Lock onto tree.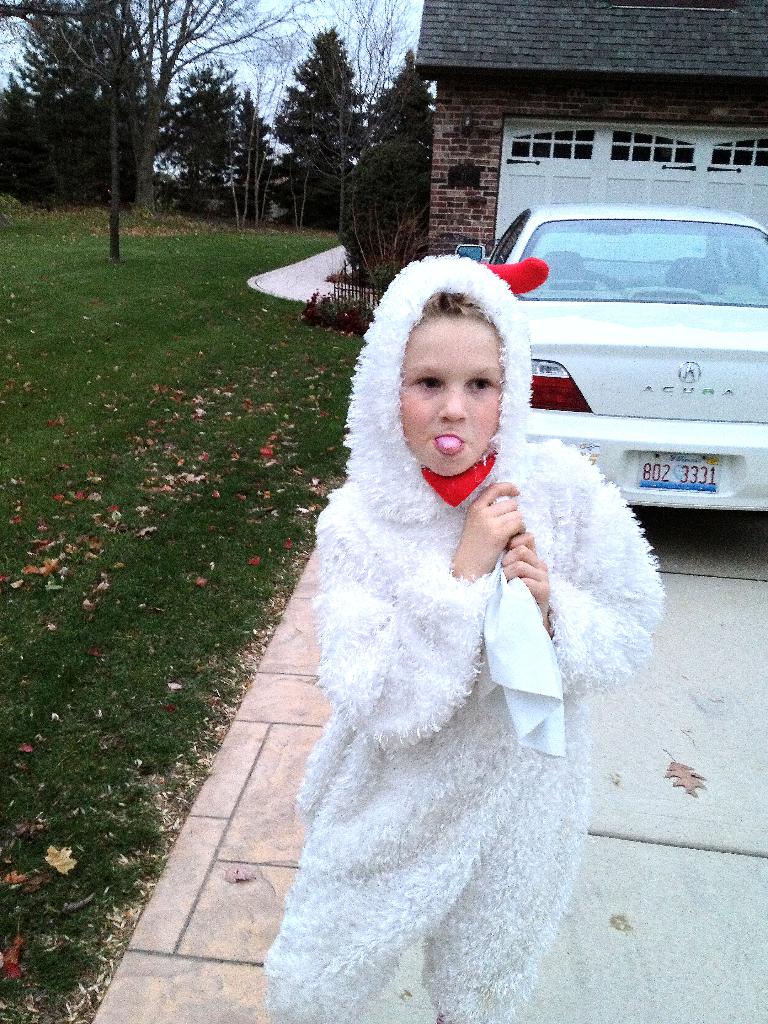
Locked: [168, 61, 242, 216].
